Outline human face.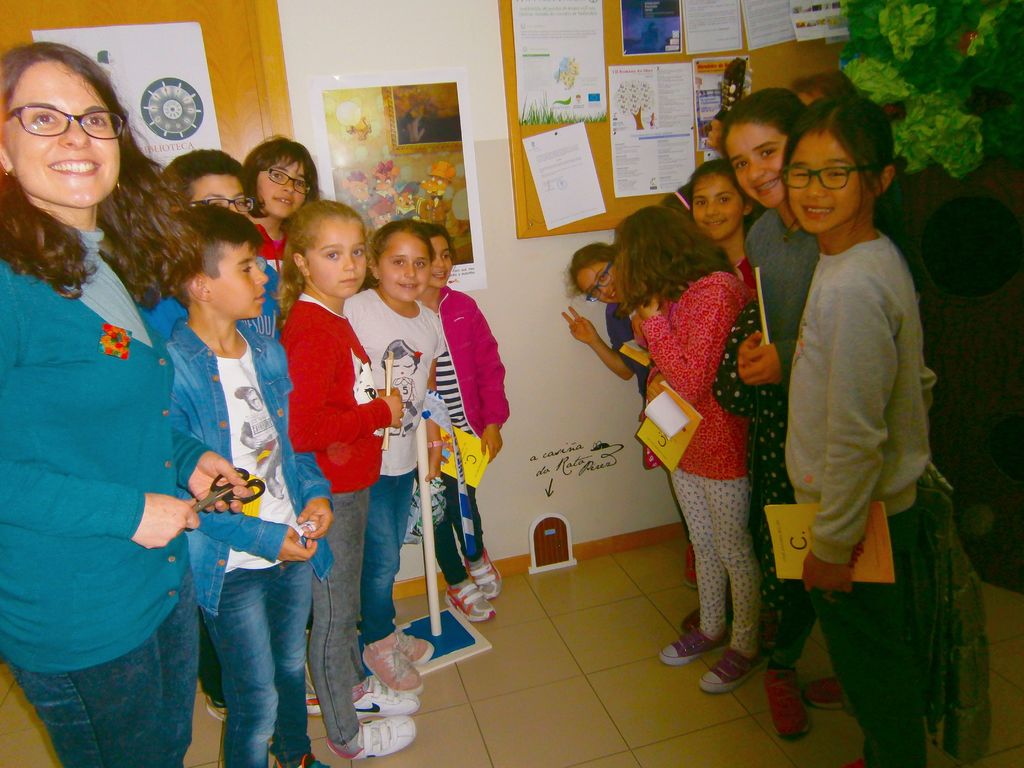
Outline: detection(302, 221, 365, 300).
